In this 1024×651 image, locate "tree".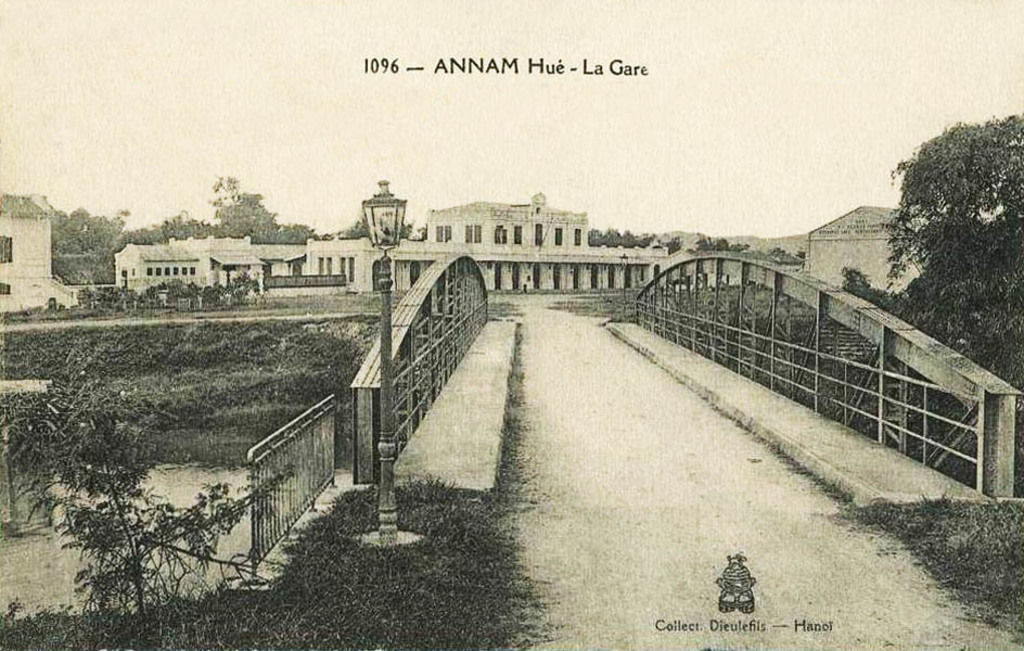
Bounding box: [left=44, top=203, right=120, bottom=279].
